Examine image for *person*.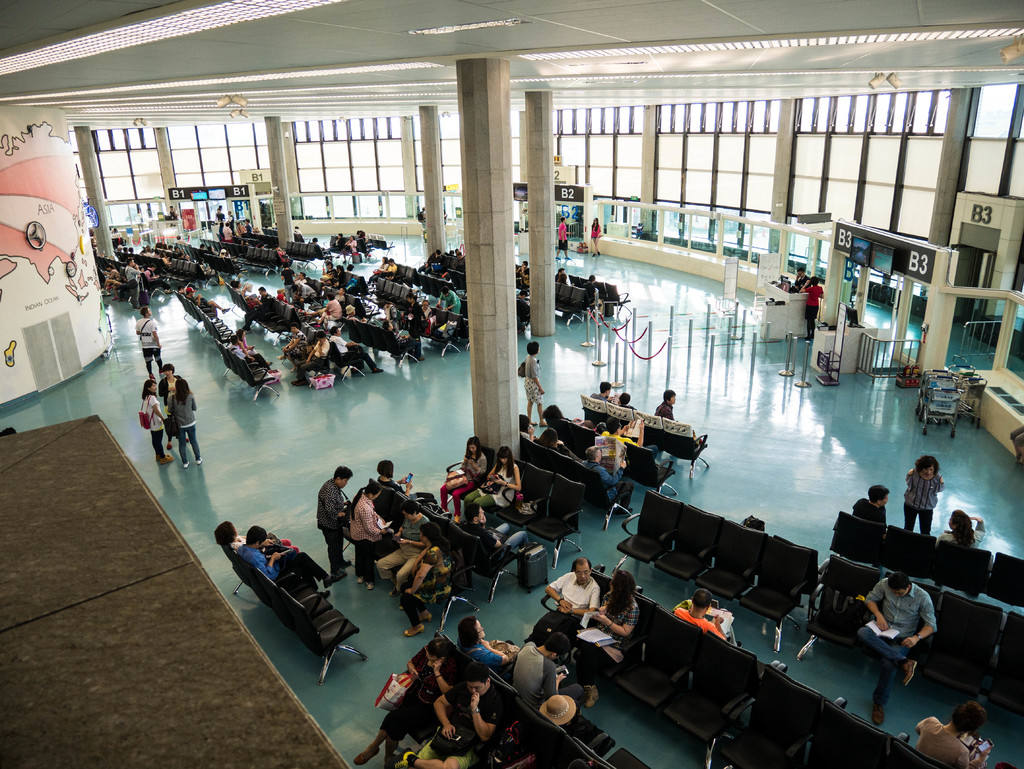
Examination result: region(289, 328, 332, 389).
